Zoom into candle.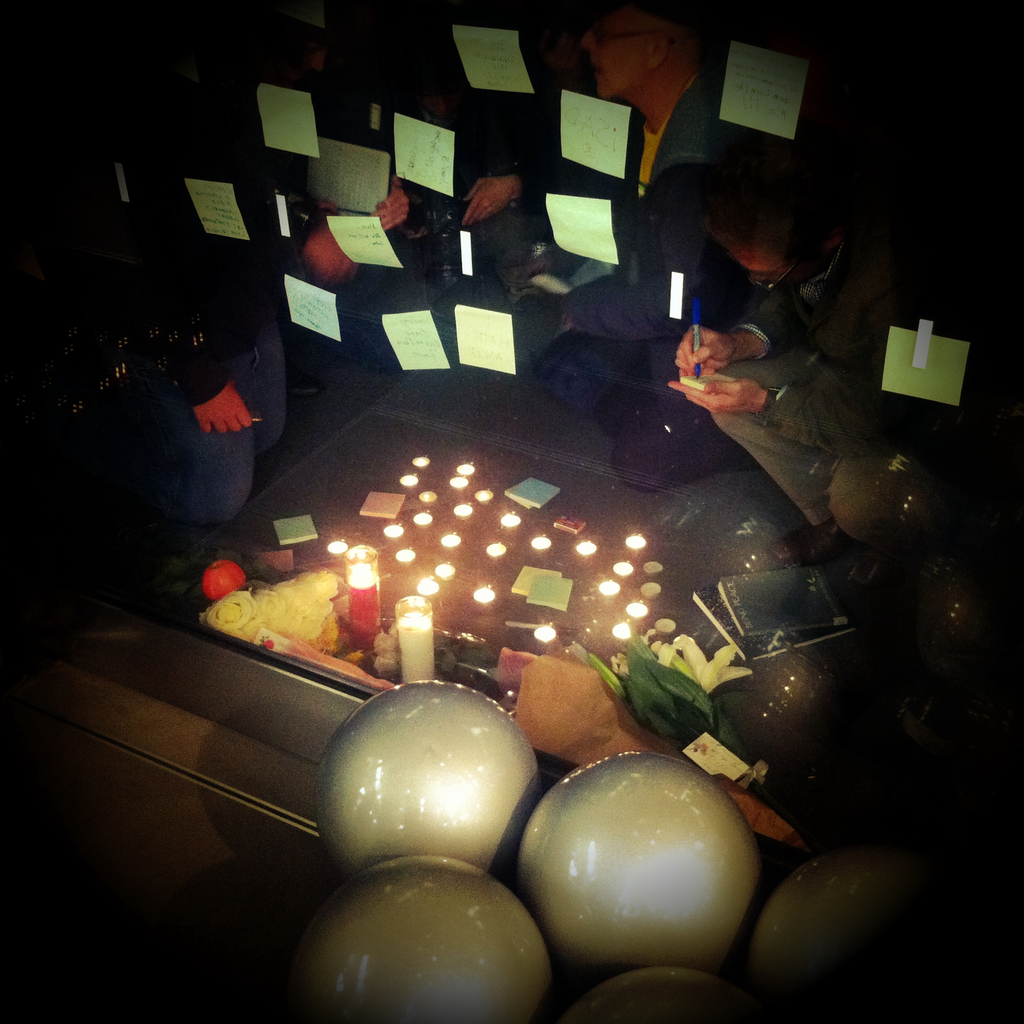
Zoom target: detection(395, 596, 433, 678).
